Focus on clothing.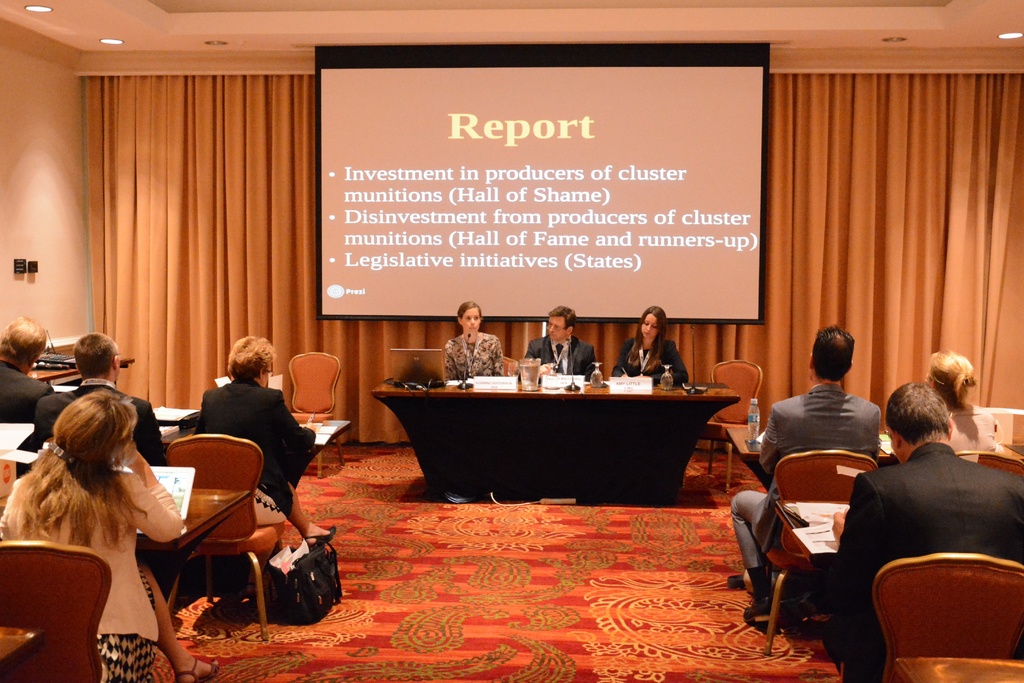
Focused at (left=735, top=374, right=891, bottom=595).
